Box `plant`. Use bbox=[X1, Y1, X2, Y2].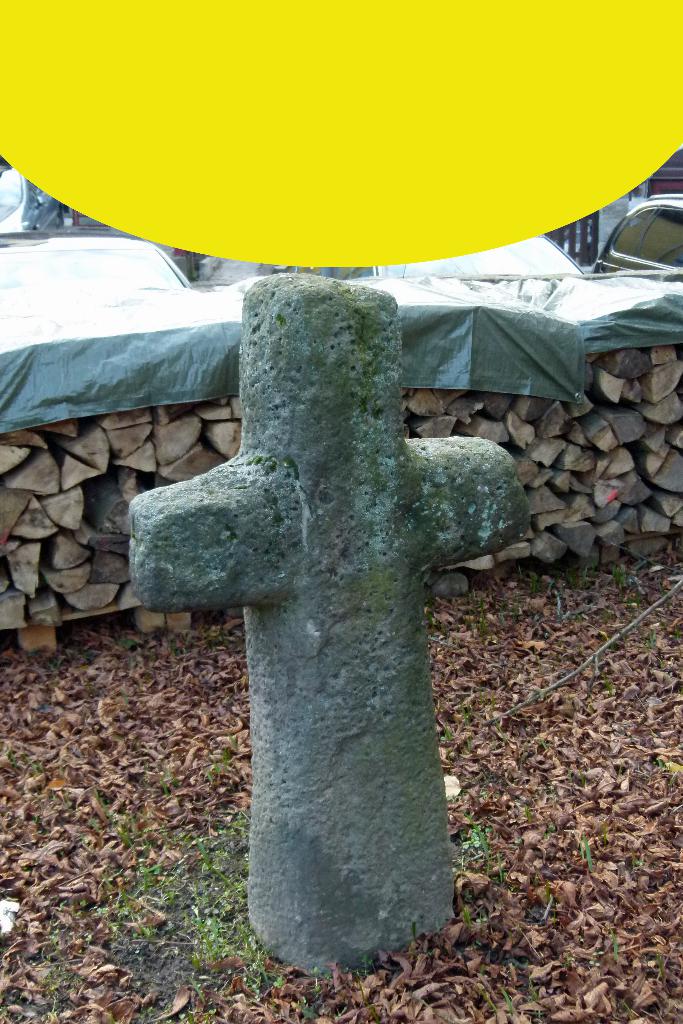
bbox=[91, 799, 259, 991].
